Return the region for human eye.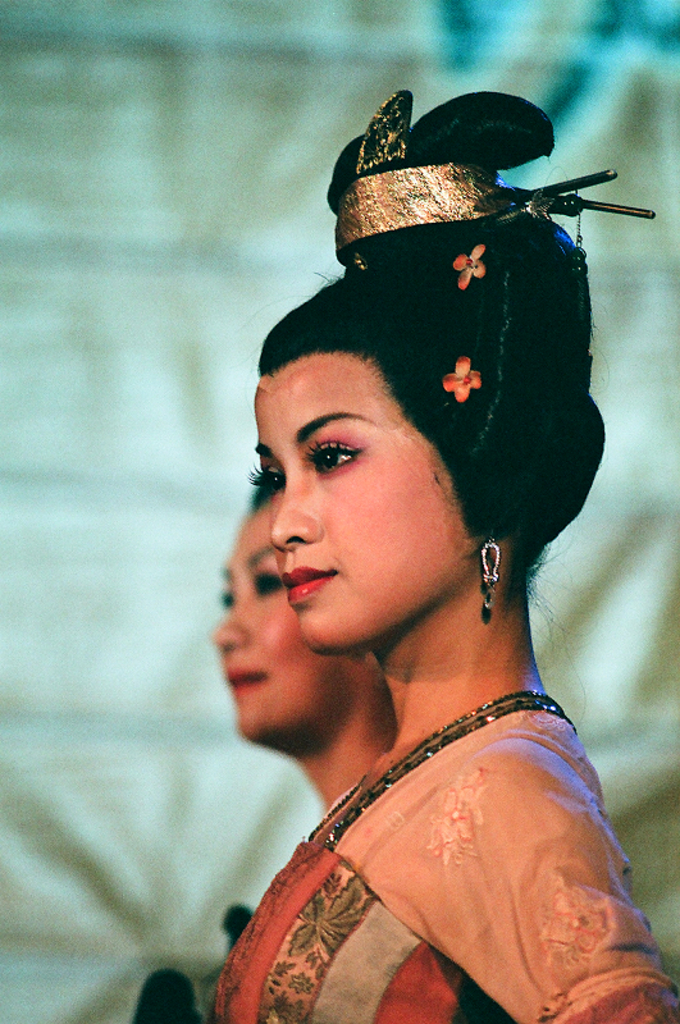
region(236, 457, 293, 497).
